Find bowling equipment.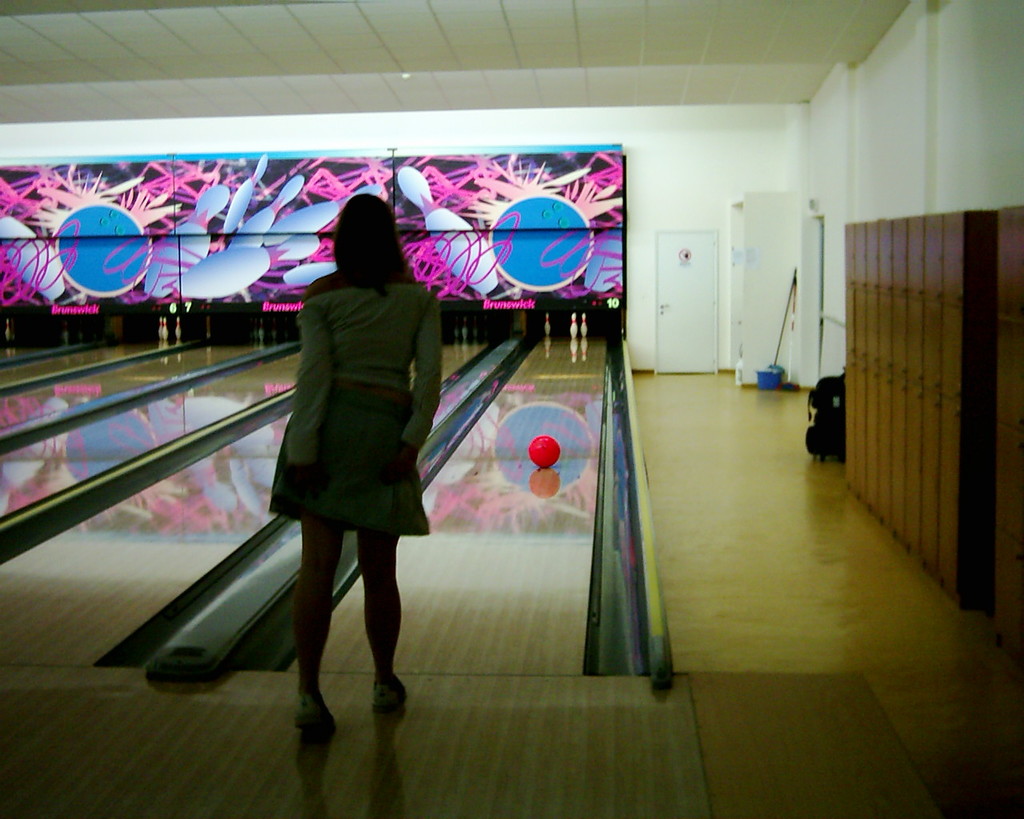
pyautogui.locateOnScreen(569, 313, 580, 336).
